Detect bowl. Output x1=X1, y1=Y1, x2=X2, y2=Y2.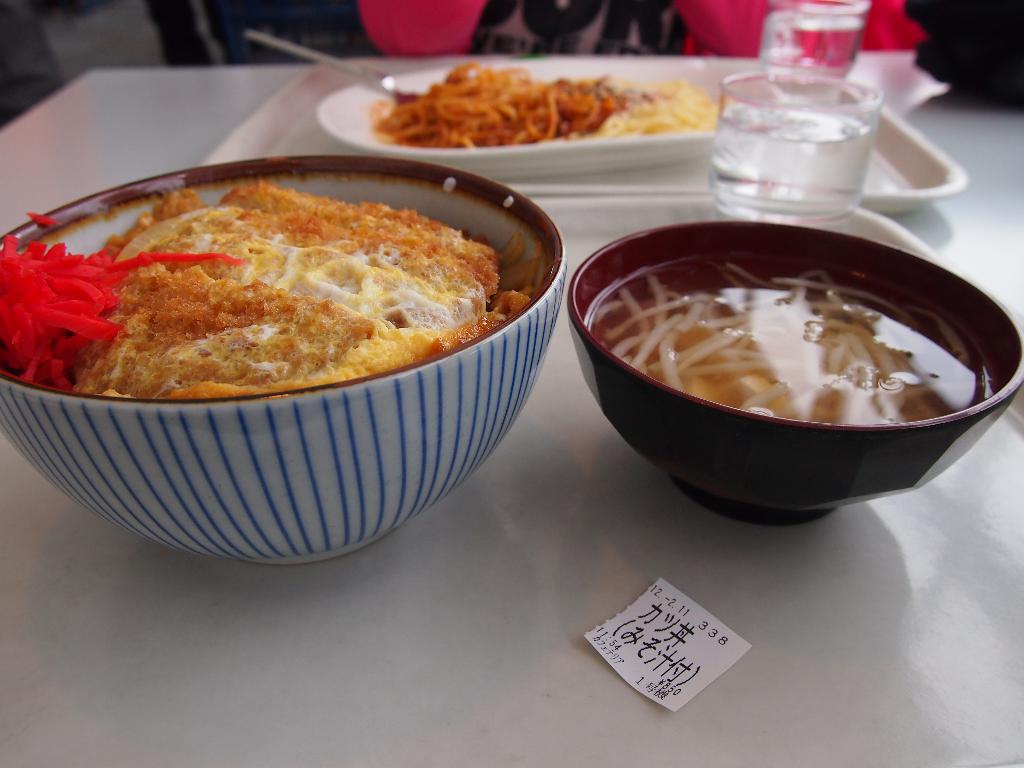
x1=0, y1=150, x2=568, y2=566.
